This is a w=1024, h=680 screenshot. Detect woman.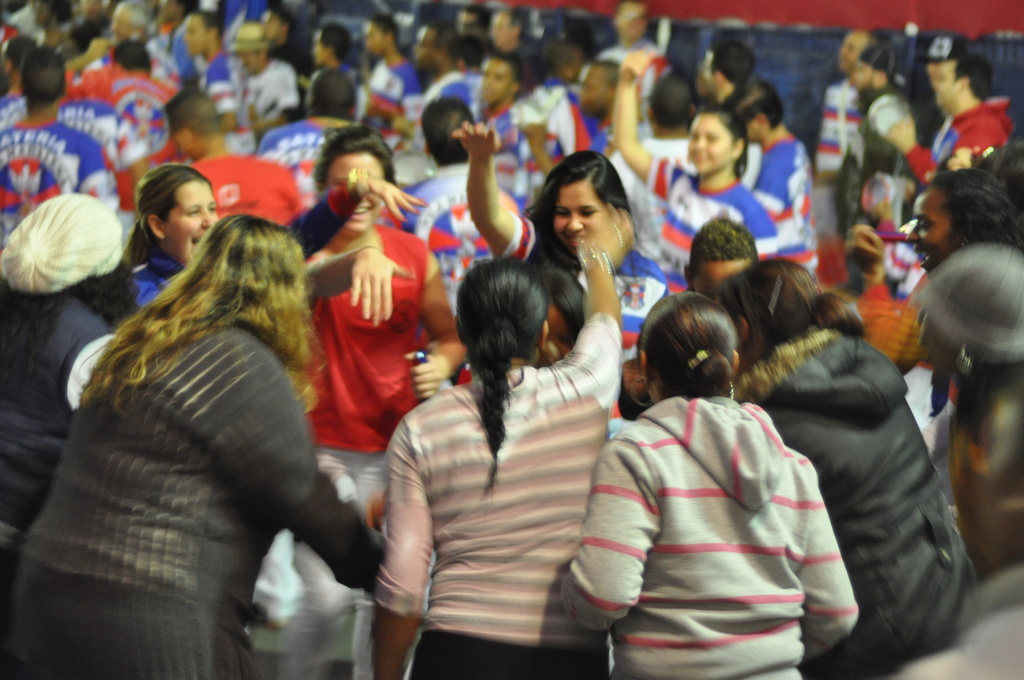
l=531, t=262, r=620, b=434.
